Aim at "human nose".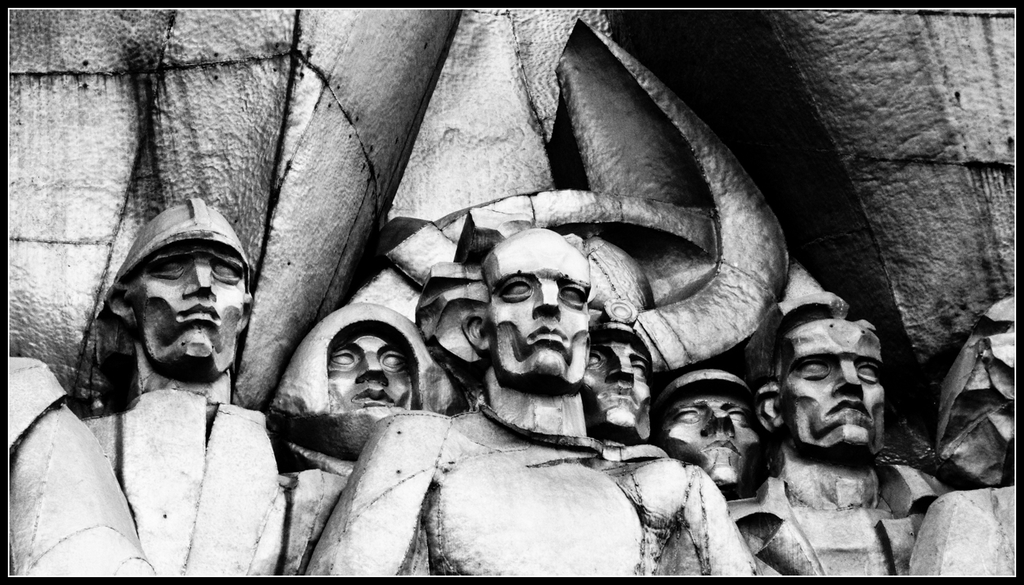
Aimed at bbox=[185, 261, 215, 297].
